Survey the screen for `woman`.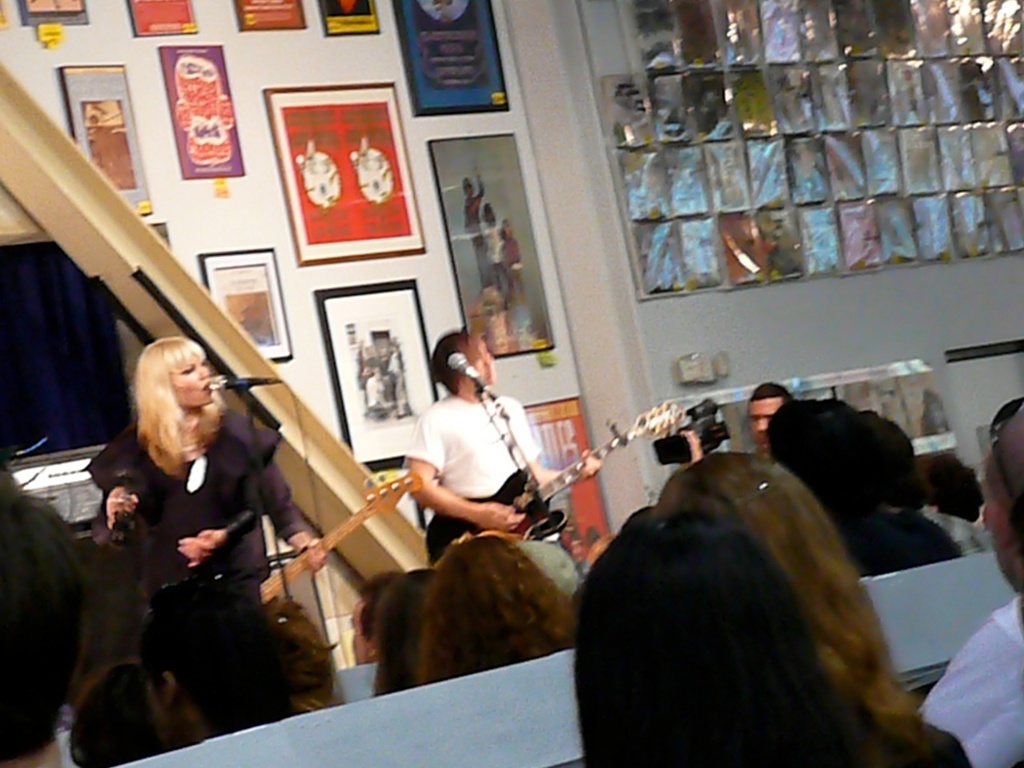
Survey found: bbox=[415, 534, 582, 694].
